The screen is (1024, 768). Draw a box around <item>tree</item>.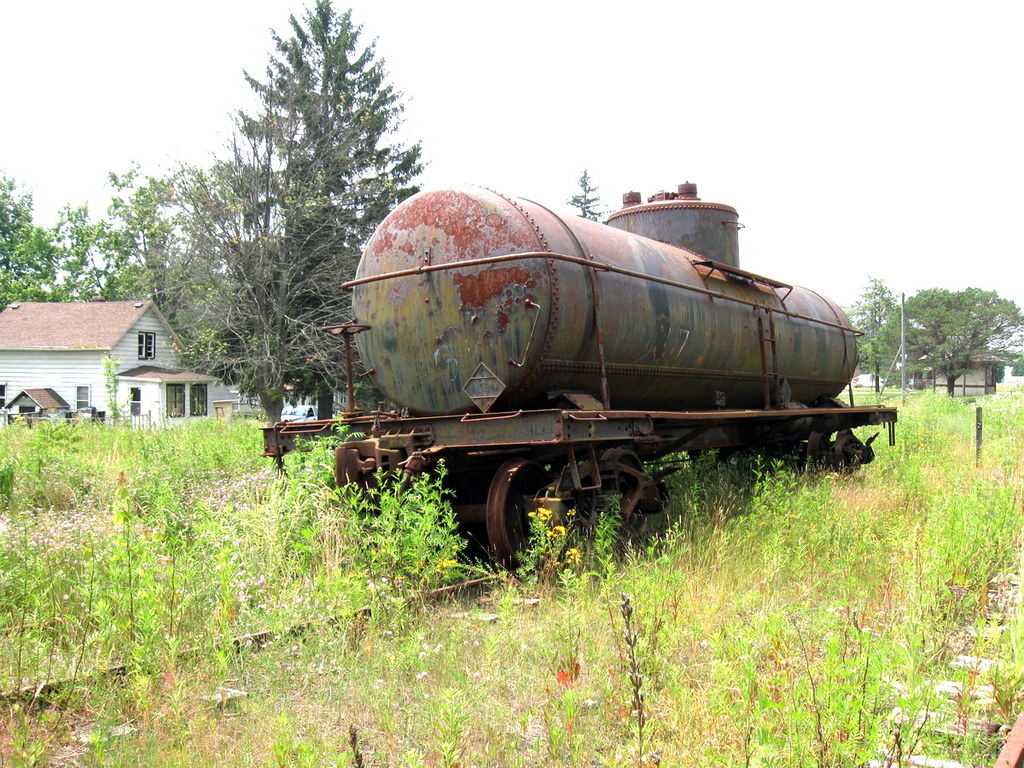
(0, 170, 201, 305).
